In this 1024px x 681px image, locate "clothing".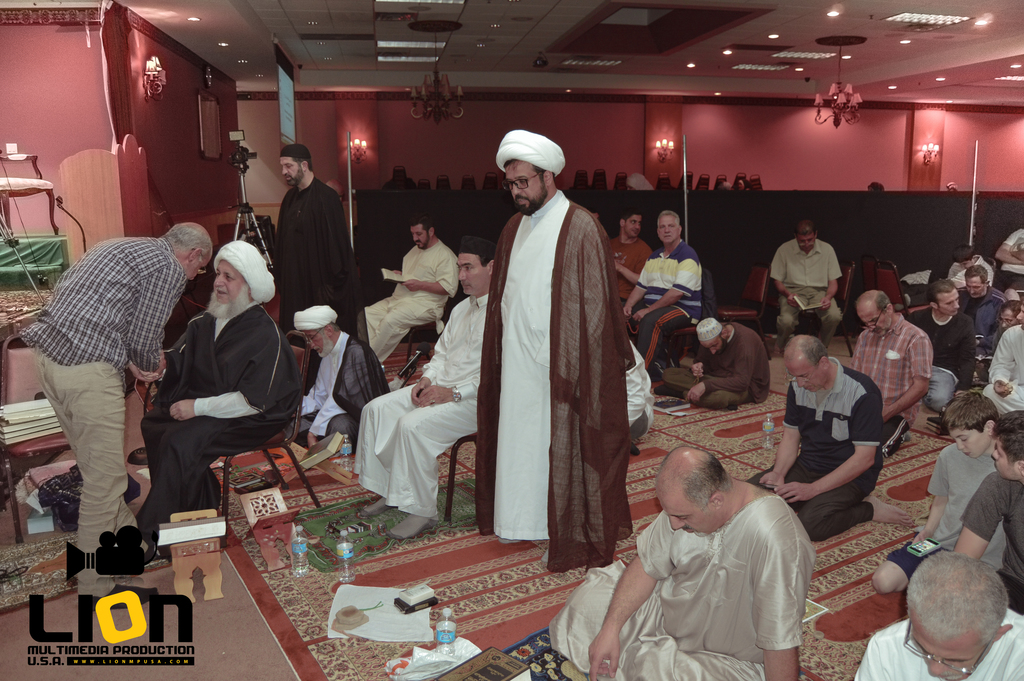
Bounding box: pyautogui.locateOnScreen(16, 233, 185, 555).
